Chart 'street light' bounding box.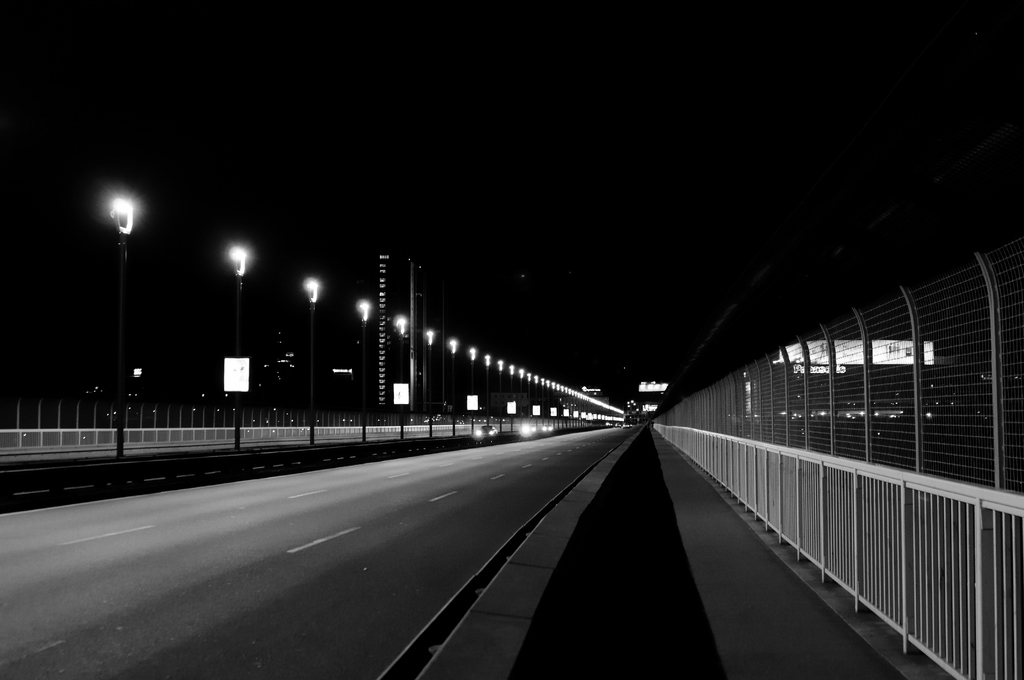
Charted: (220,245,246,454).
